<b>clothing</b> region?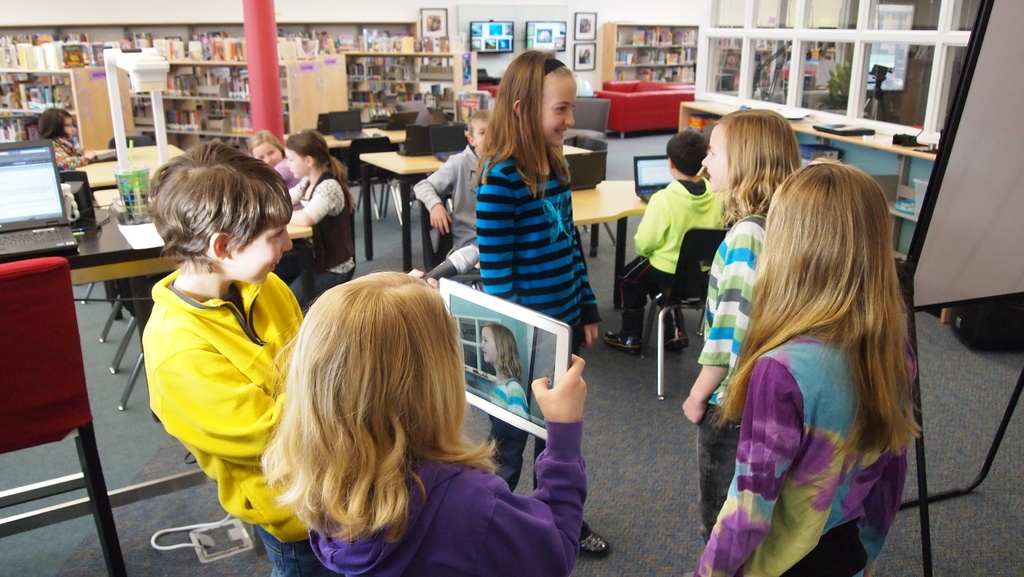
bbox(483, 140, 596, 503)
